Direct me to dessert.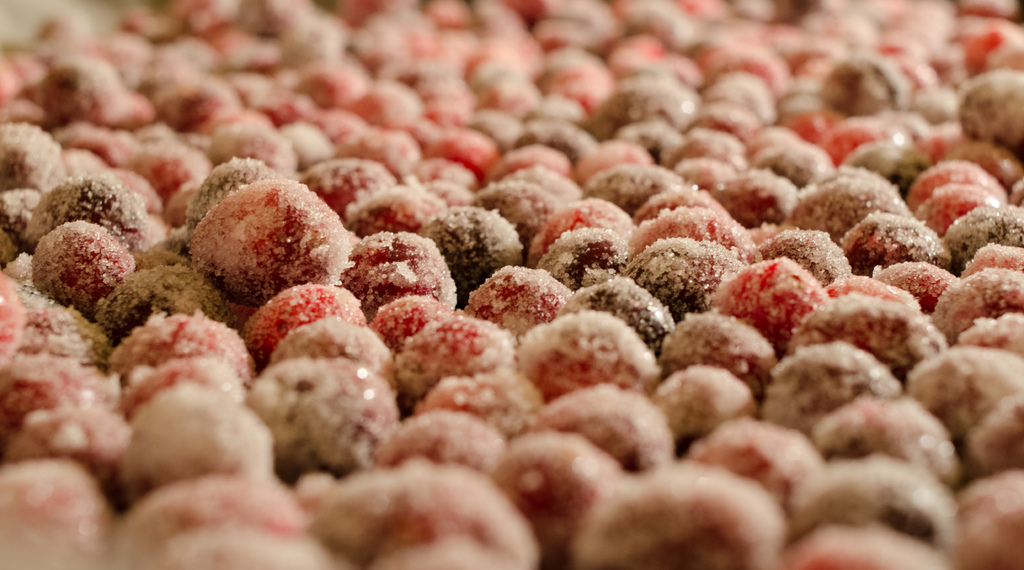
Direction: {"left": 179, "top": 149, "right": 257, "bottom": 216}.
